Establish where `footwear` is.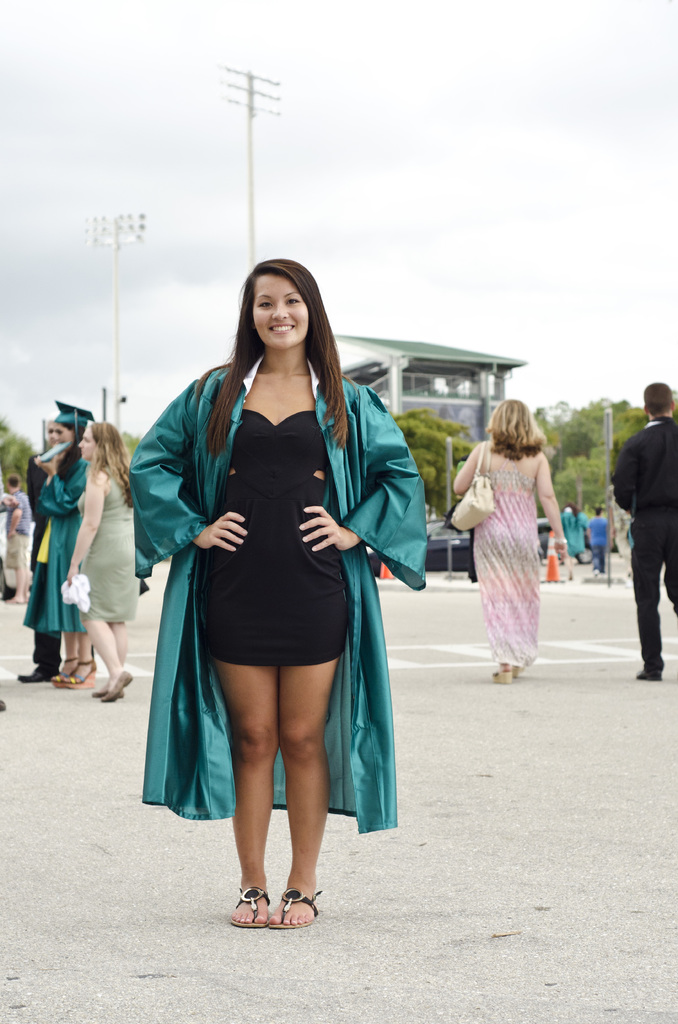
Established at region(228, 884, 280, 935).
